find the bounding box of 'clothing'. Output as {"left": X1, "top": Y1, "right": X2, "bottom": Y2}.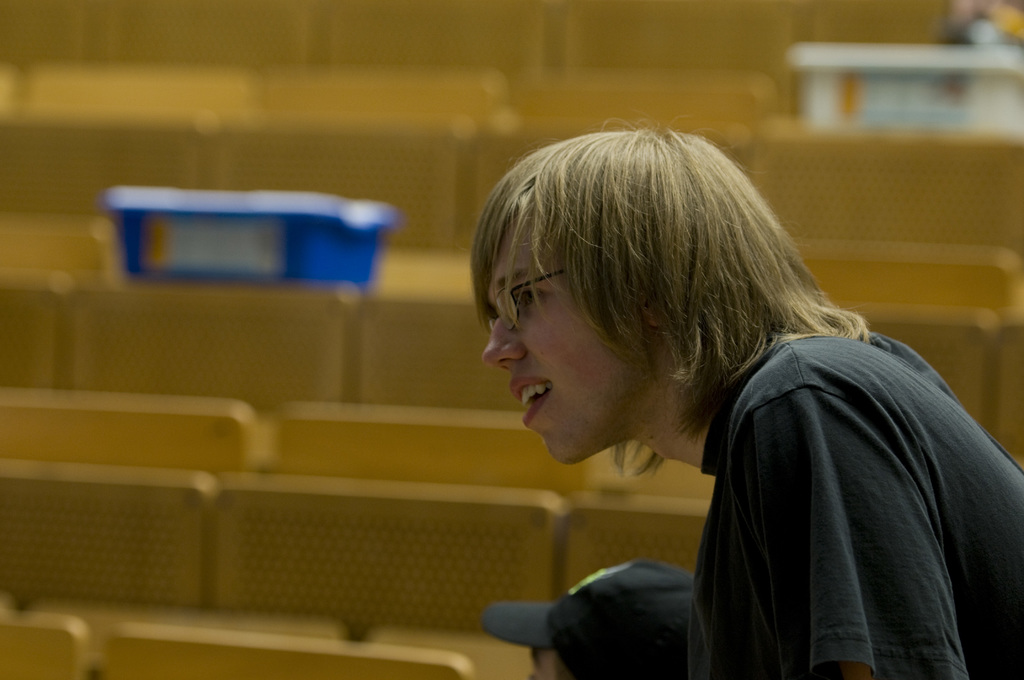
{"left": 488, "top": 282, "right": 1012, "bottom": 670}.
